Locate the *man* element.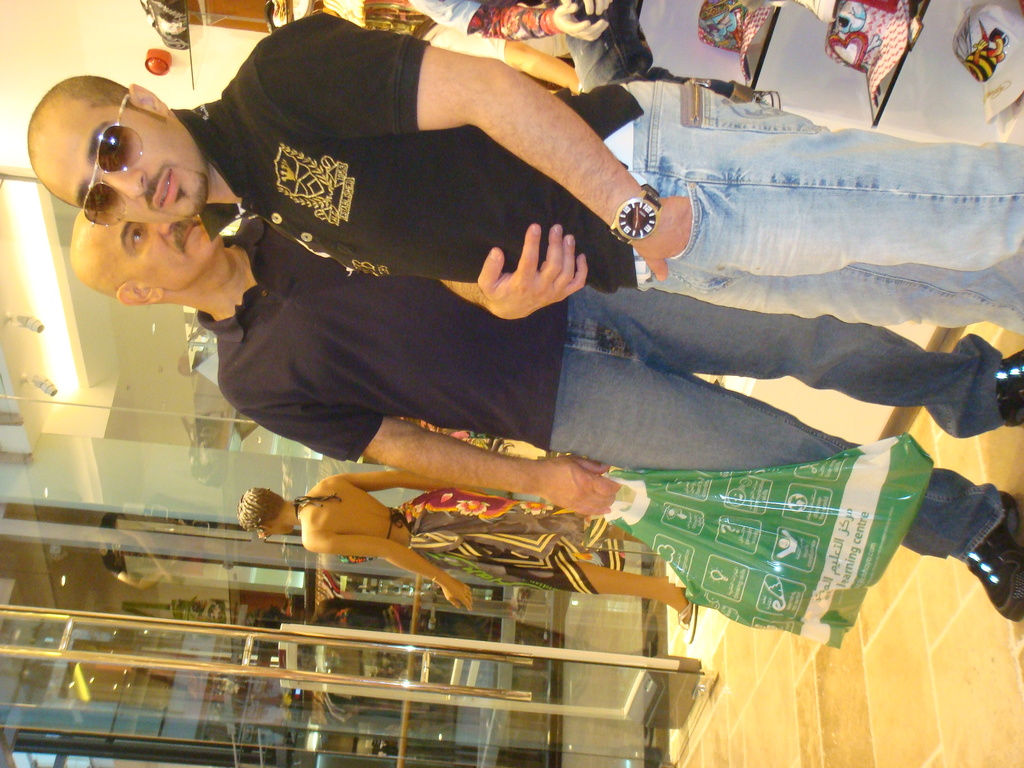
Element bbox: crop(237, 470, 700, 643).
